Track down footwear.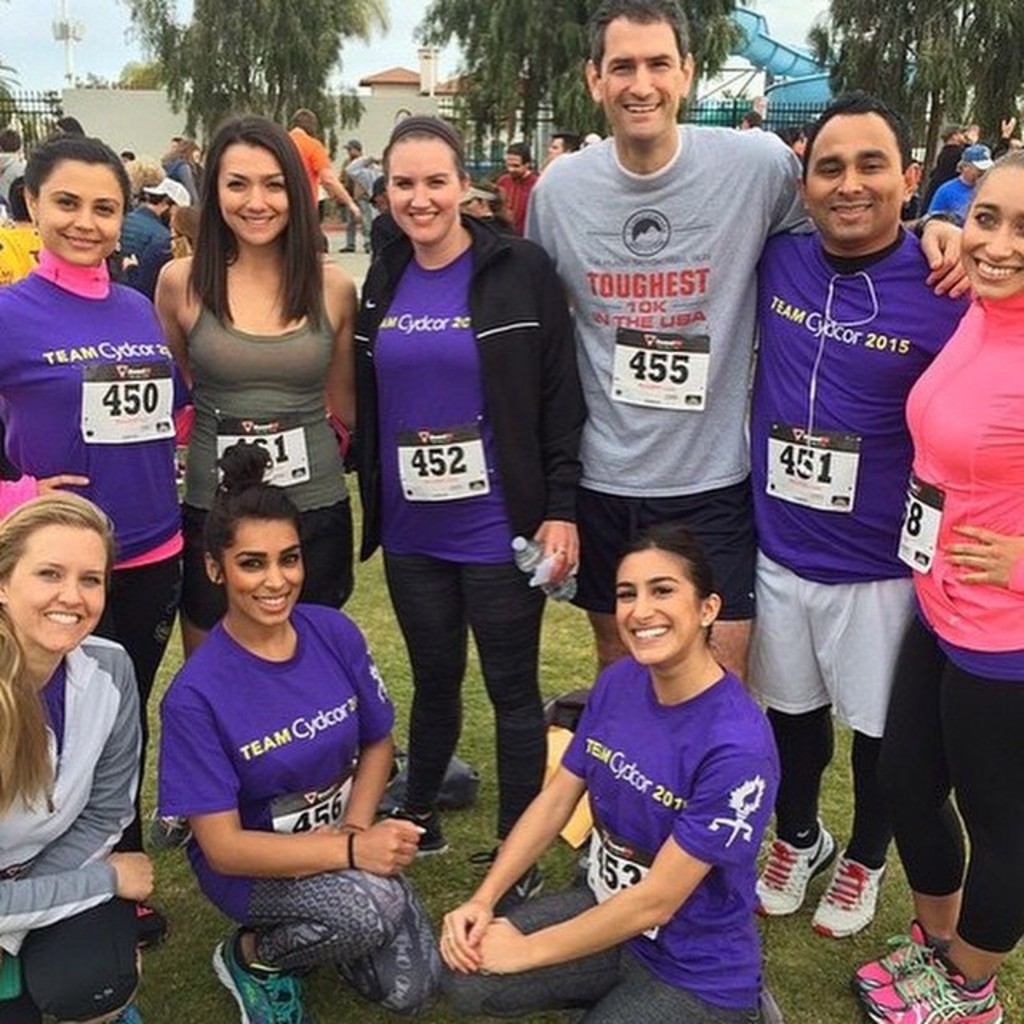
Tracked to x1=805, y1=834, x2=888, y2=933.
